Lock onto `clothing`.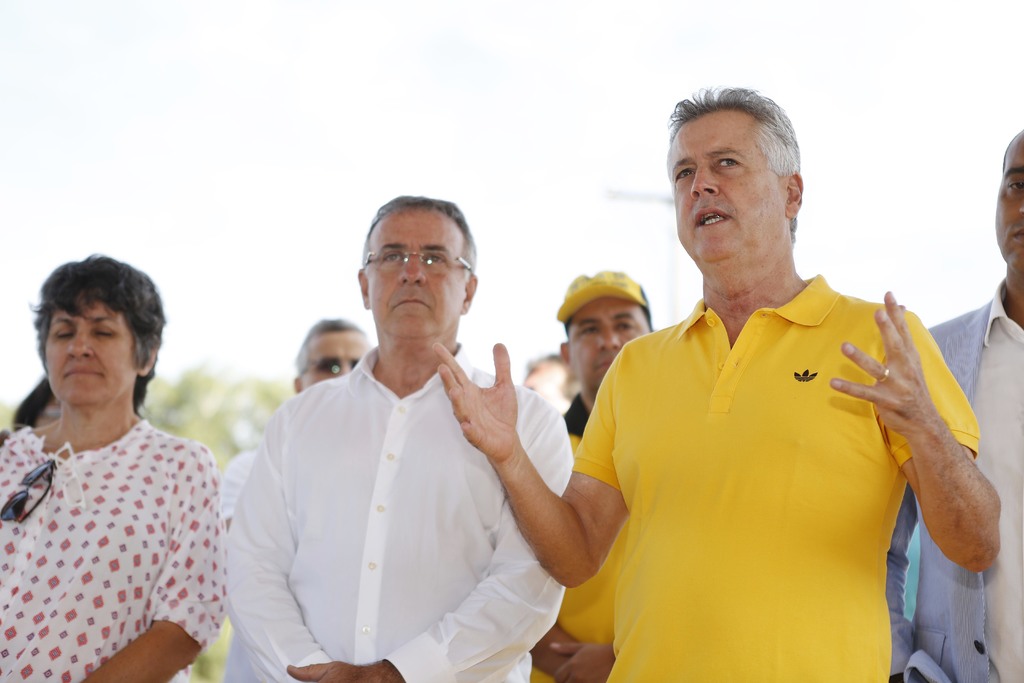
Locked: bbox=(876, 283, 1023, 680).
